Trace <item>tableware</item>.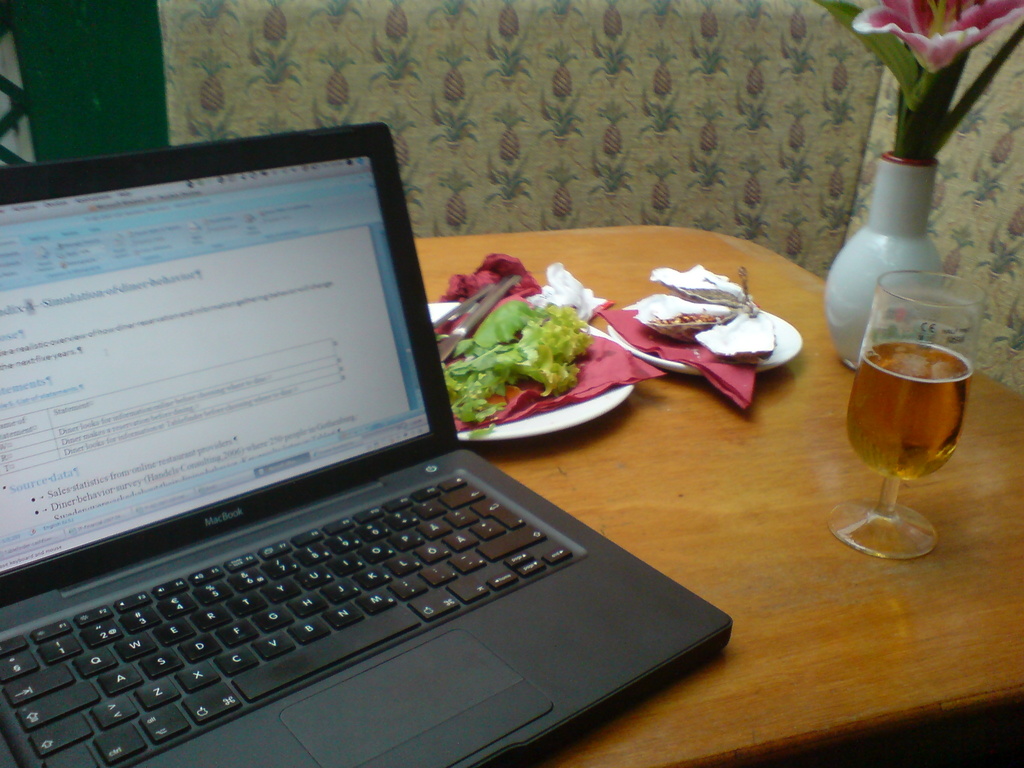
Traced to x1=849 y1=308 x2=979 y2=548.
